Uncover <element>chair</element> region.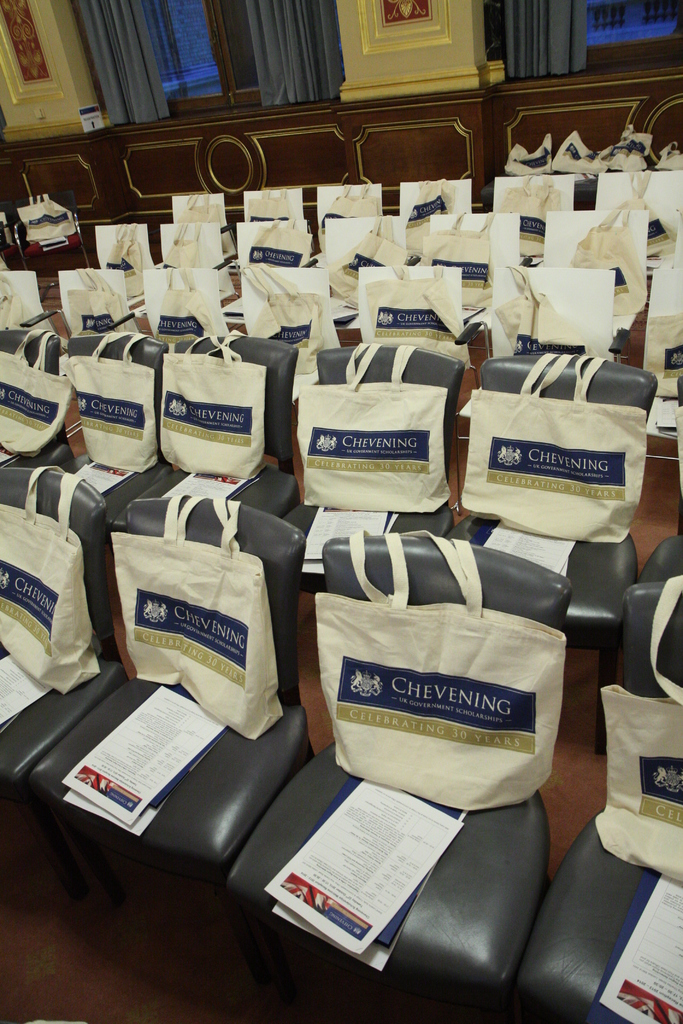
Uncovered: [left=448, top=359, right=656, bottom=760].
